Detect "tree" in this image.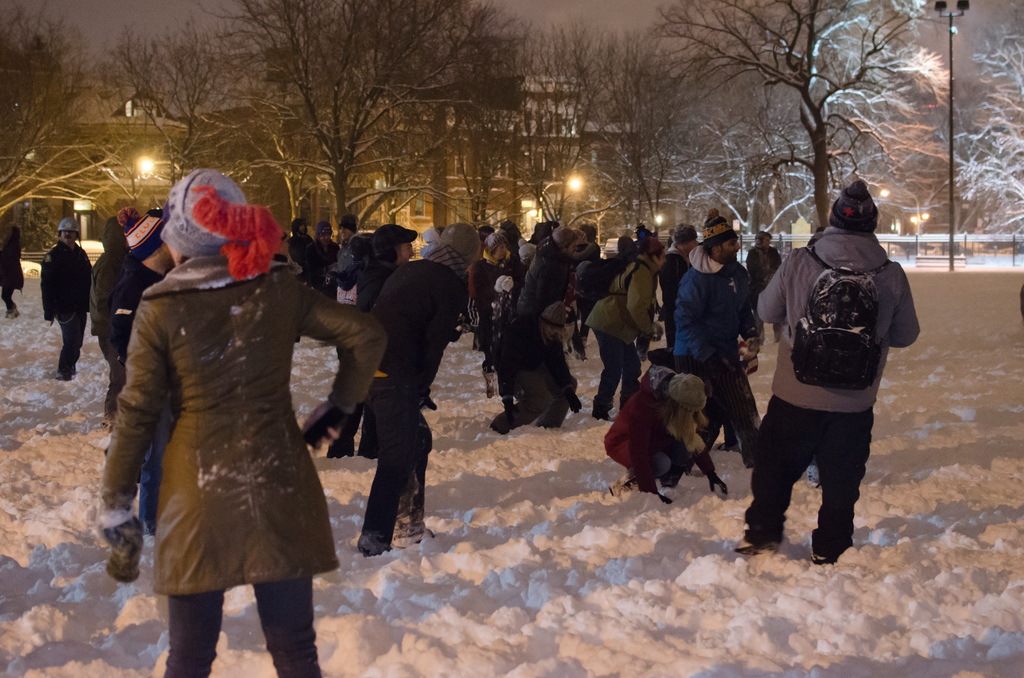
Detection: left=941, top=3, right=1023, bottom=262.
